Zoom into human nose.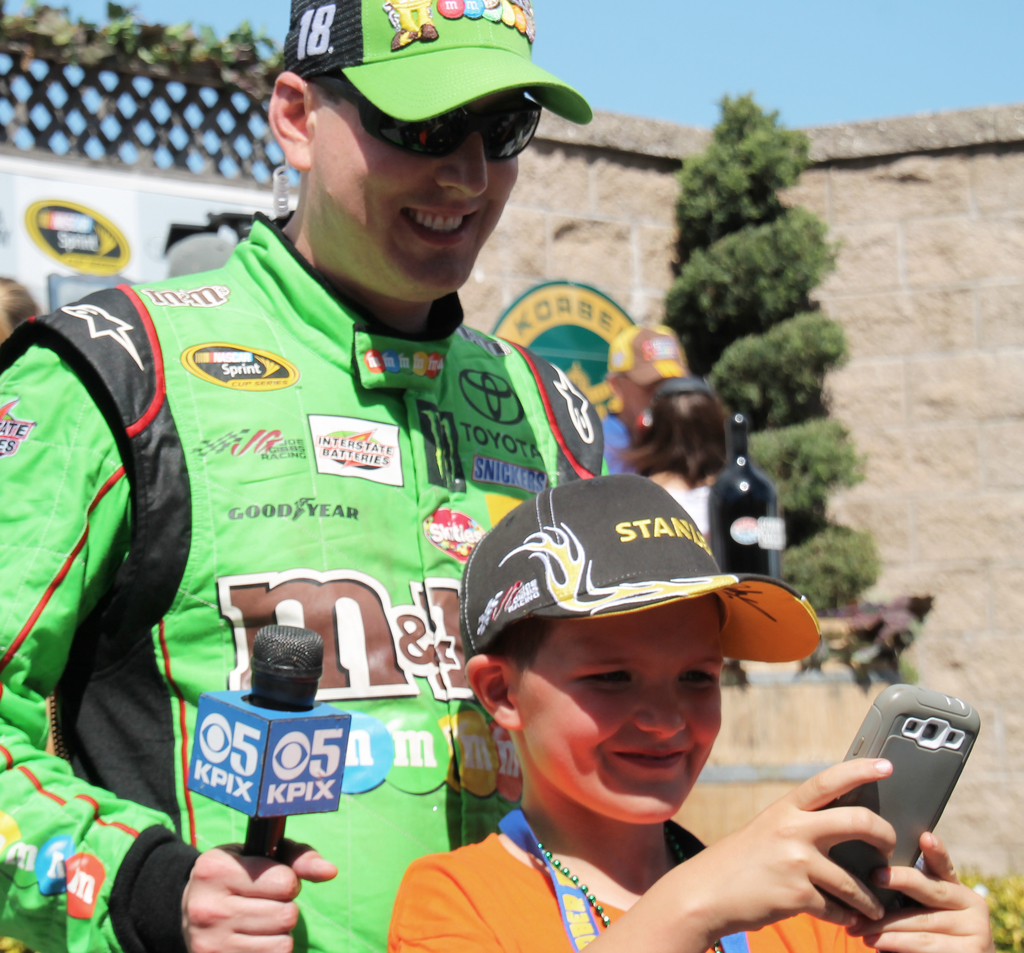
Zoom target: [x1=632, y1=678, x2=687, y2=744].
